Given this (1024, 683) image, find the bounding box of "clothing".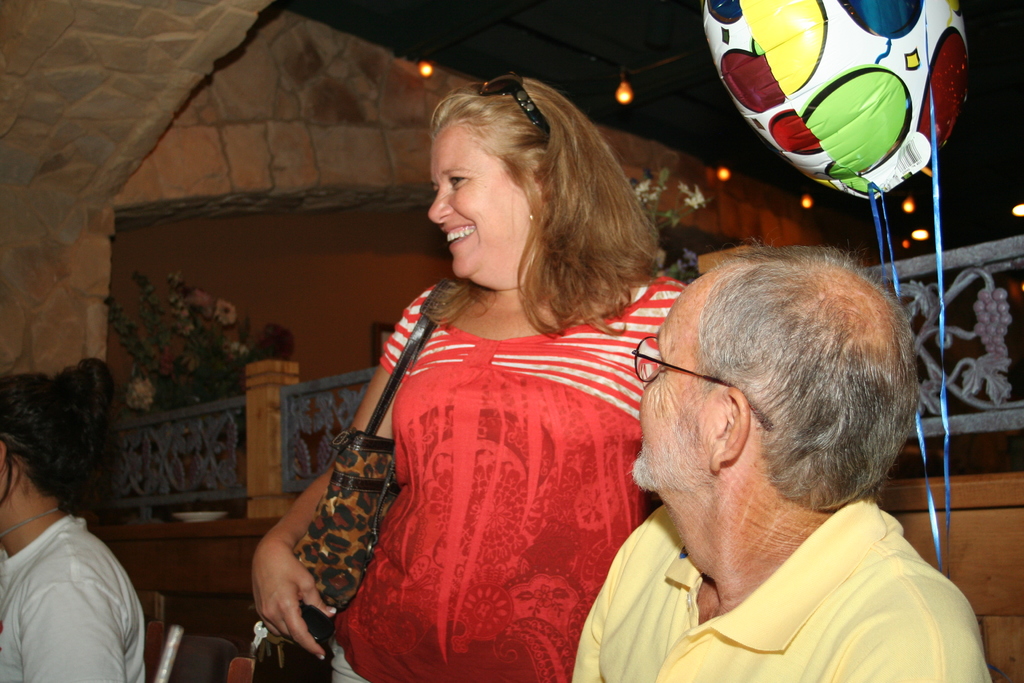
572, 504, 993, 682.
